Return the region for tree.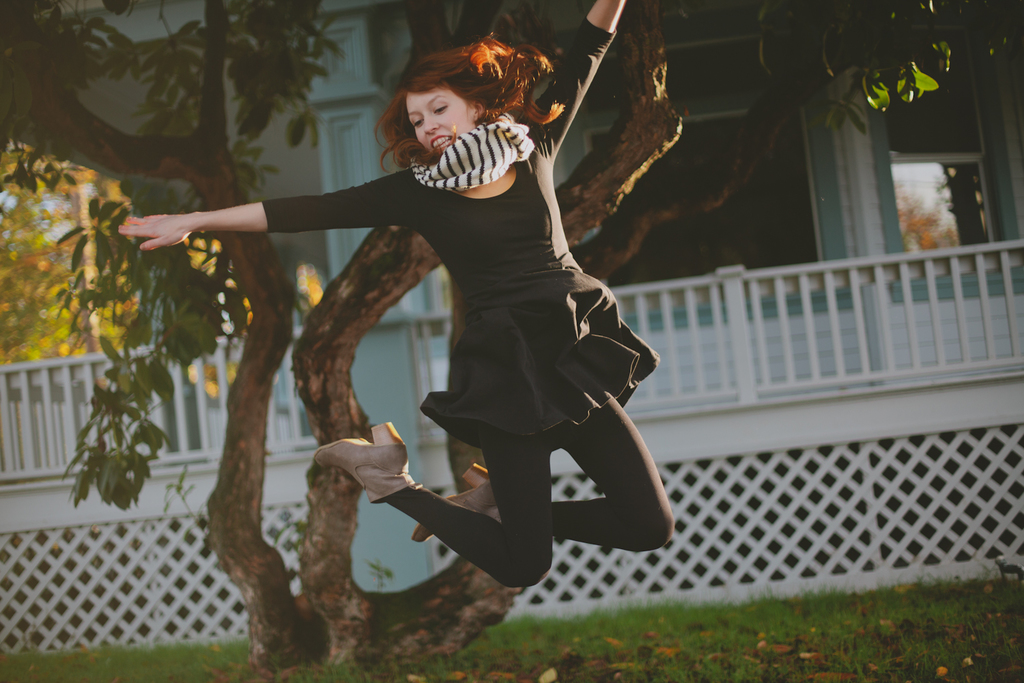
{"left": 0, "top": 0, "right": 1023, "bottom": 671}.
